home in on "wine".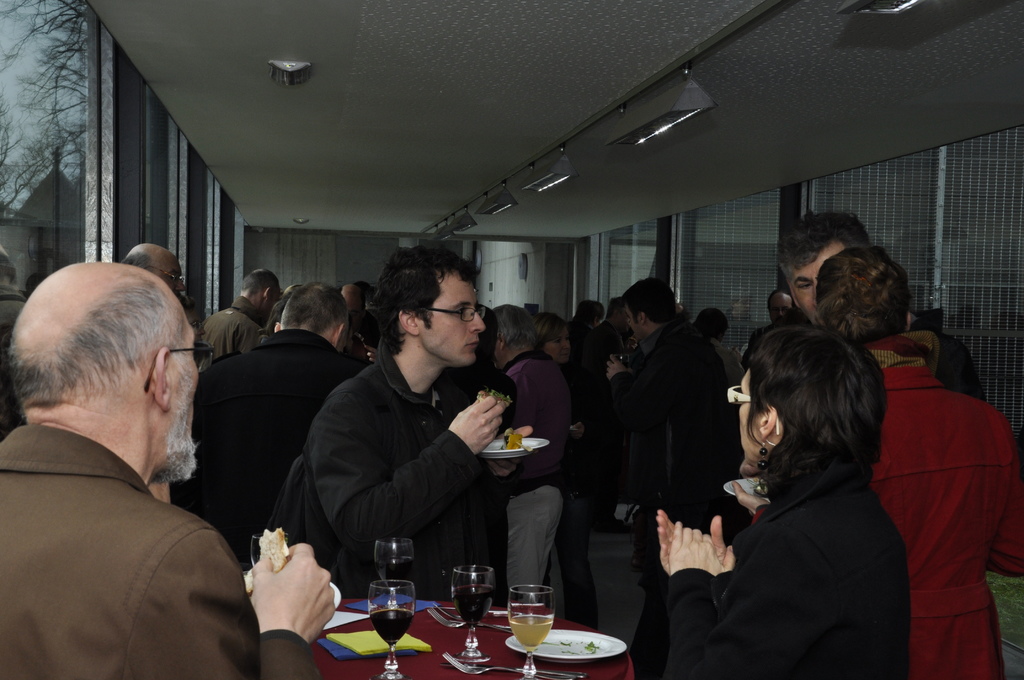
Homed in at 509/615/553/652.
